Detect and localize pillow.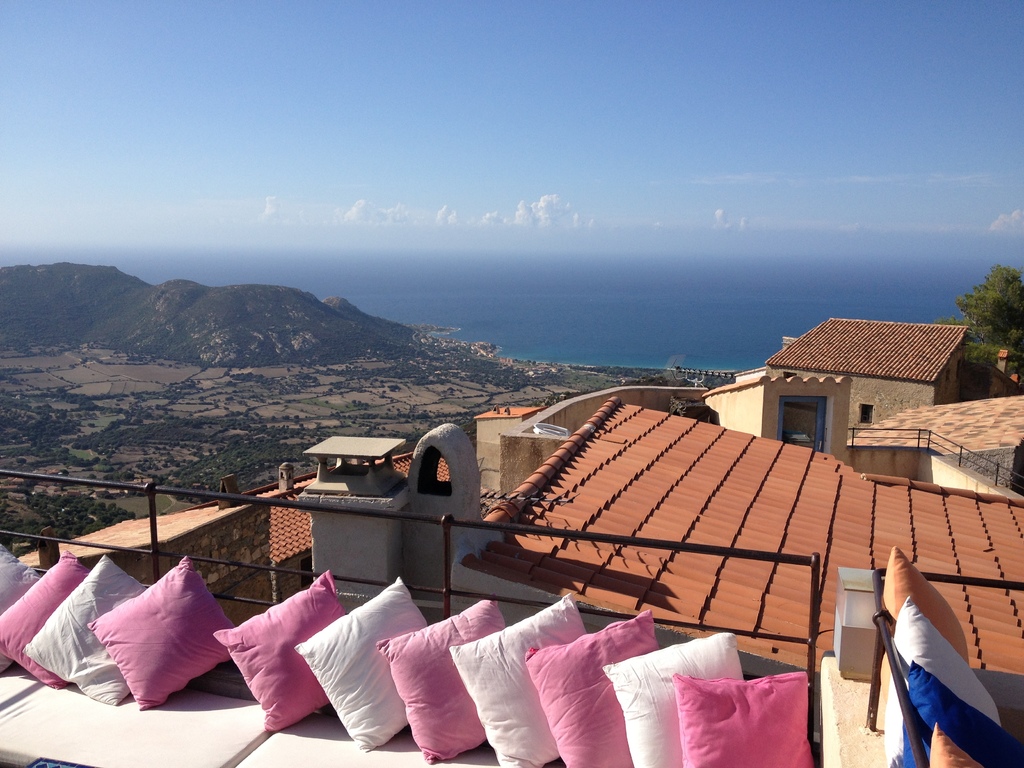
Localized at [left=377, top=593, right=508, bottom=755].
